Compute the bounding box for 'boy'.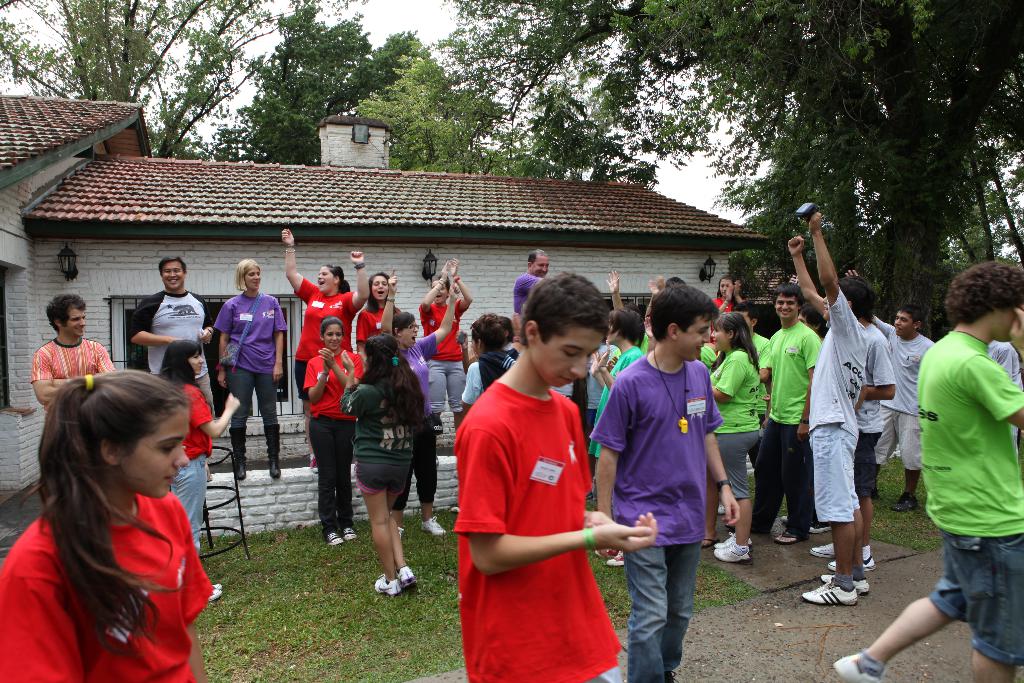
BBox(585, 284, 738, 682).
